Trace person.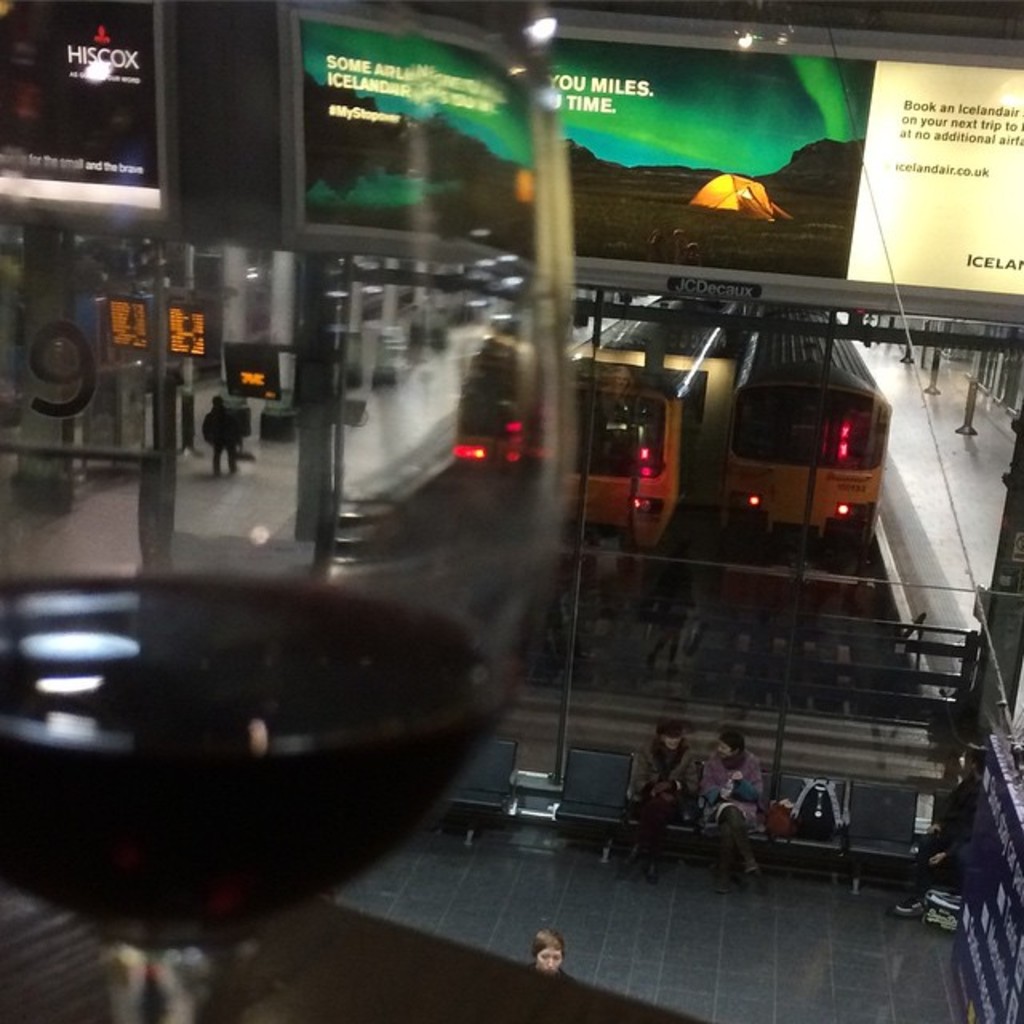
Traced to (530,930,578,984).
